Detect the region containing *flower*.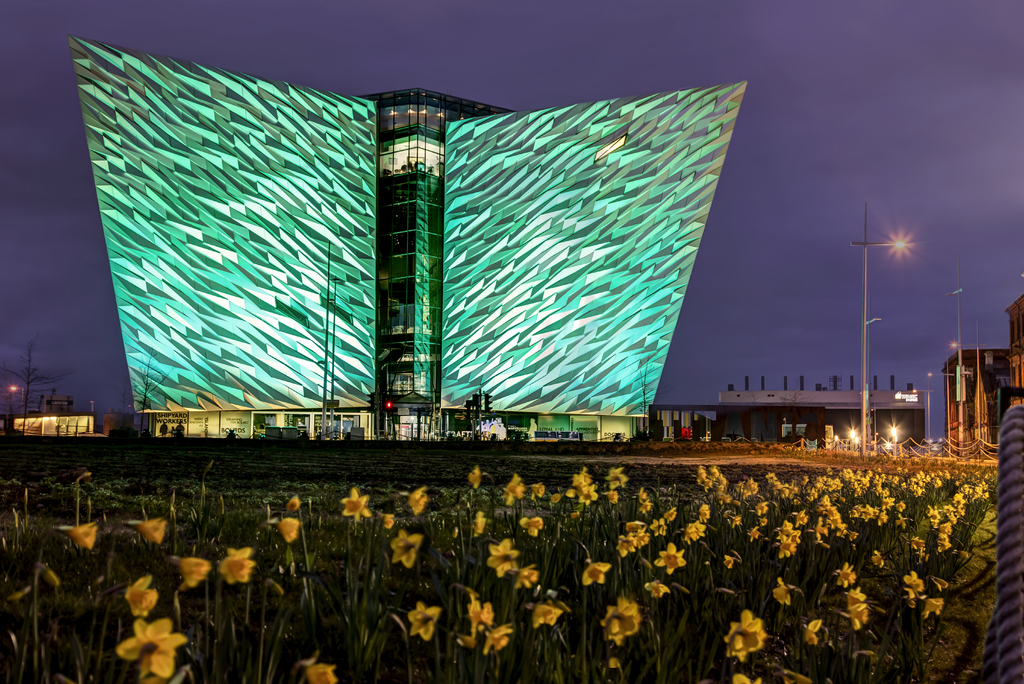
x1=468 y1=511 x2=486 y2=536.
